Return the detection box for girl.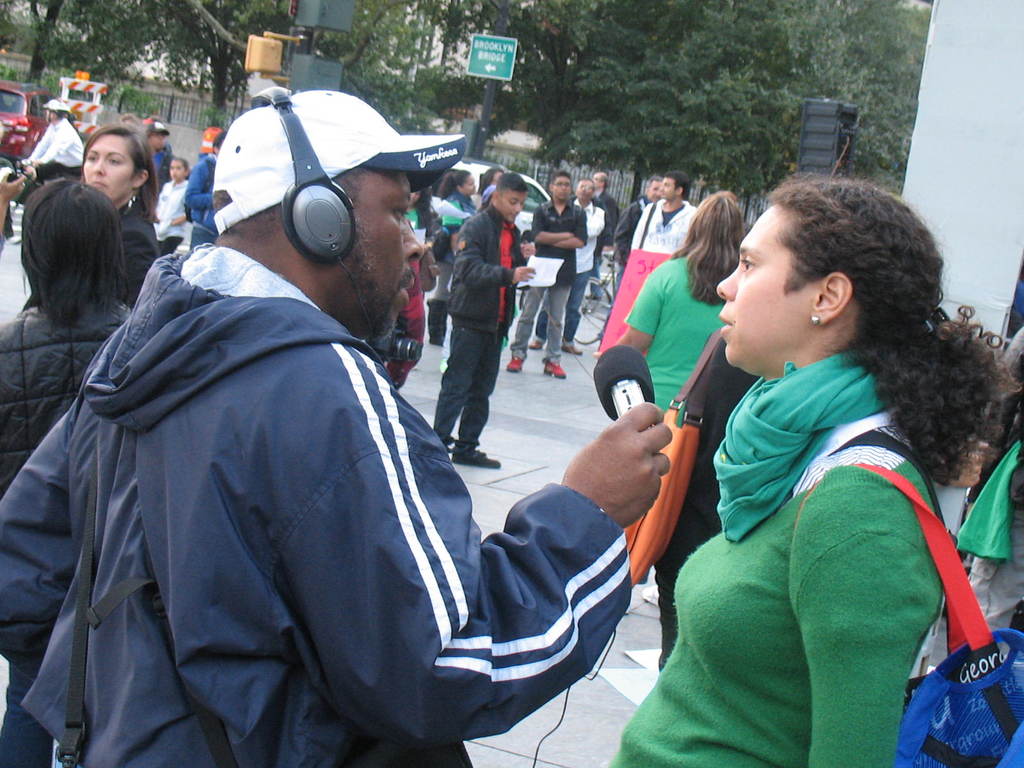
x1=600, y1=168, x2=1023, y2=767.
